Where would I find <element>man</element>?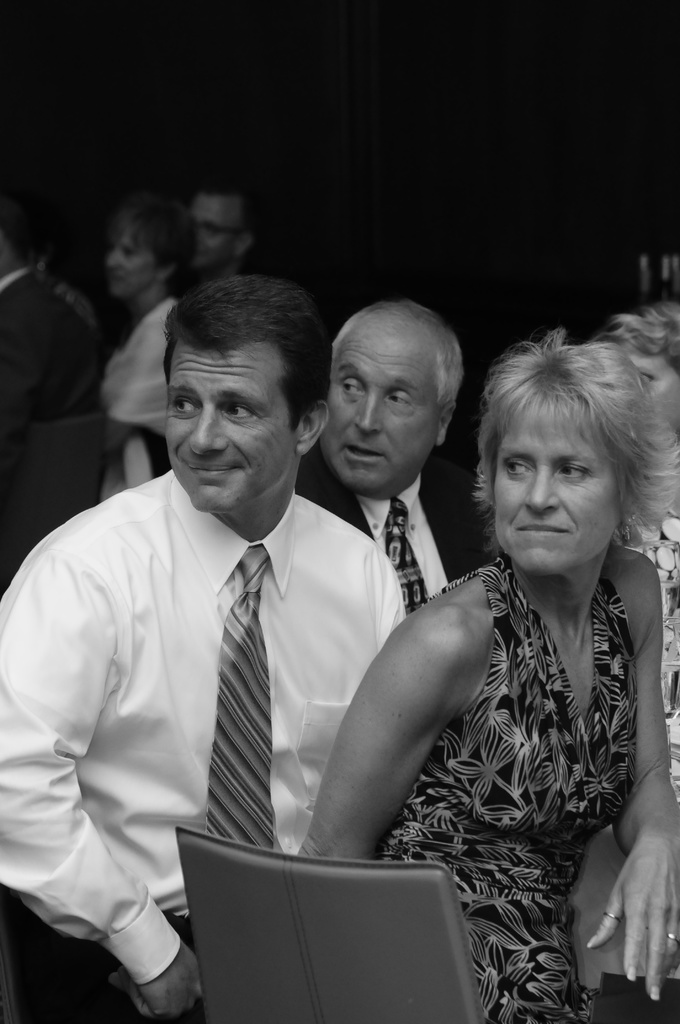
At detection(190, 179, 261, 298).
